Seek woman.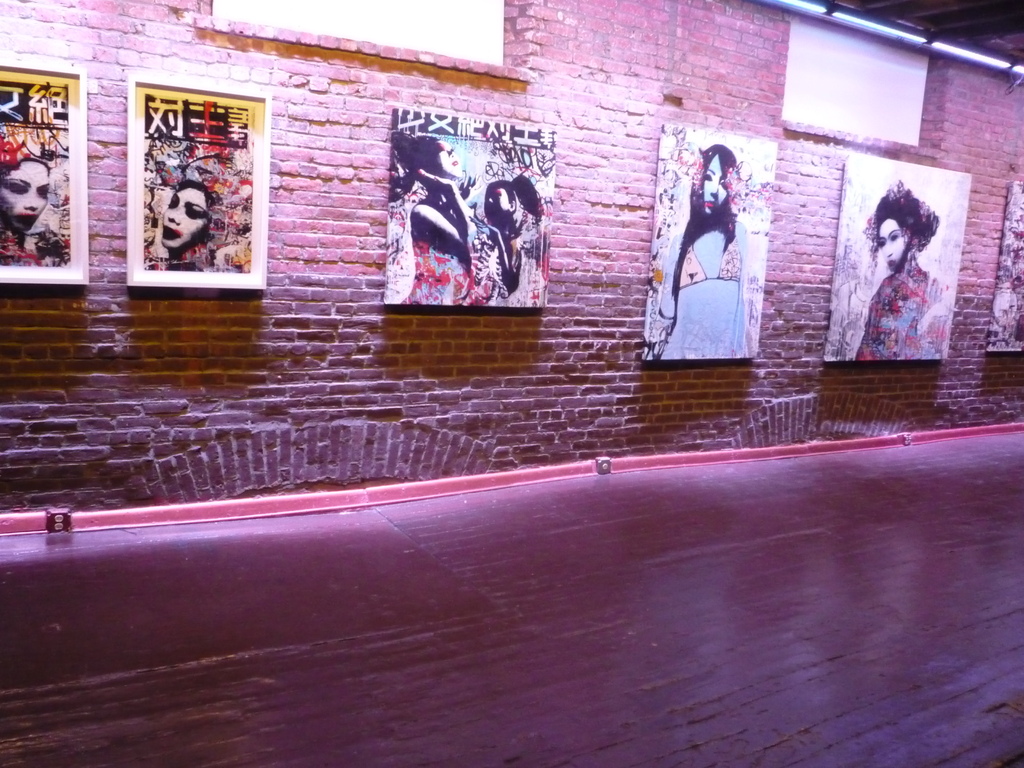
(151,180,213,259).
